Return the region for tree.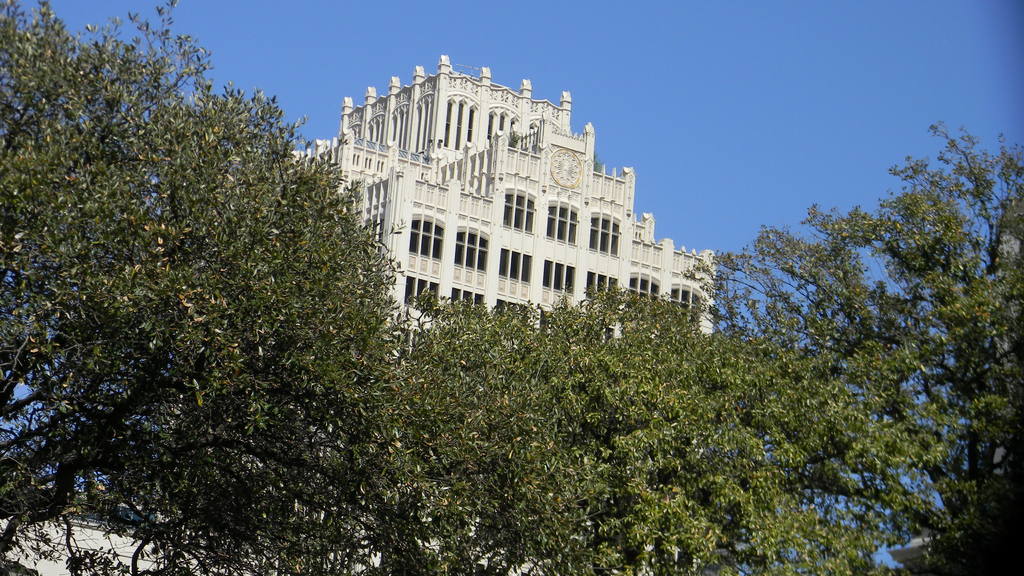
[x1=362, y1=272, x2=897, y2=575].
